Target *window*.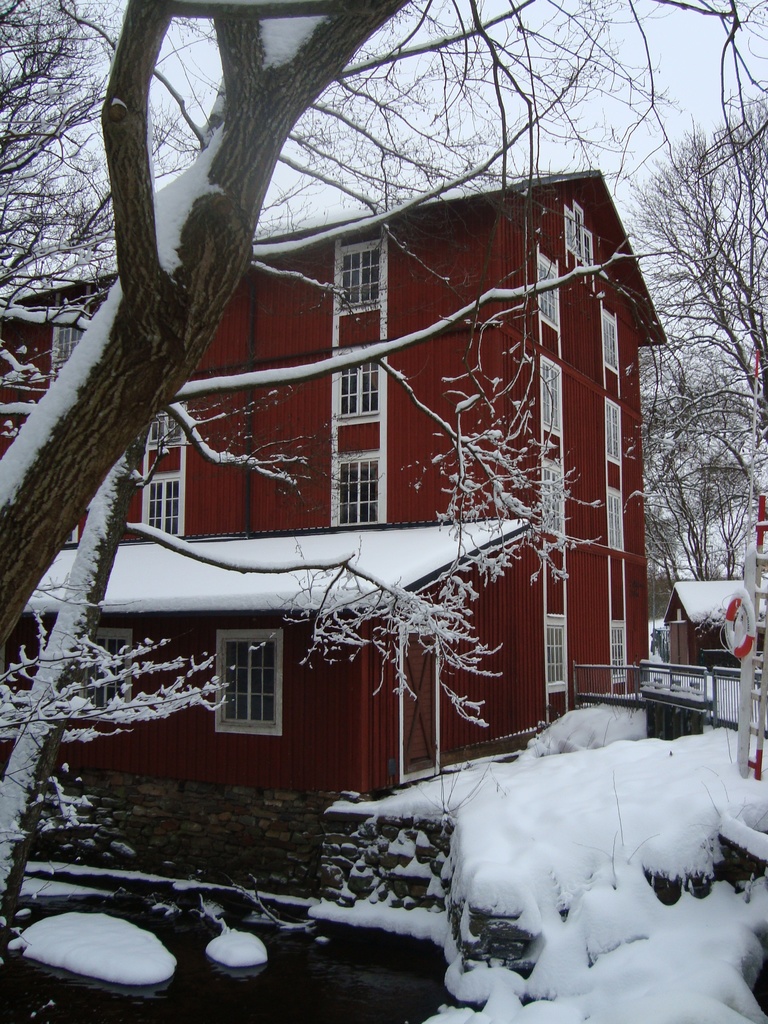
Target region: bbox=[217, 629, 273, 730].
